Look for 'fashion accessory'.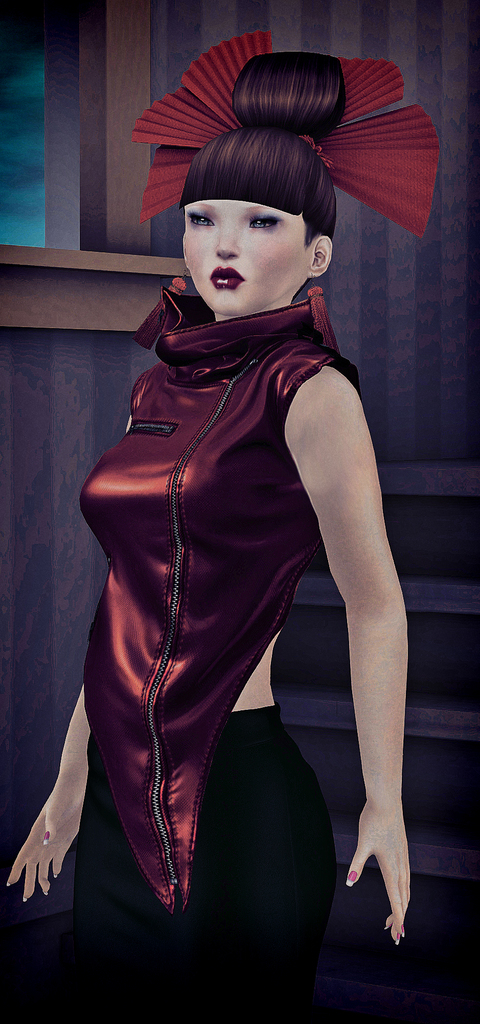
Found: [44, 832, 51, 844].
